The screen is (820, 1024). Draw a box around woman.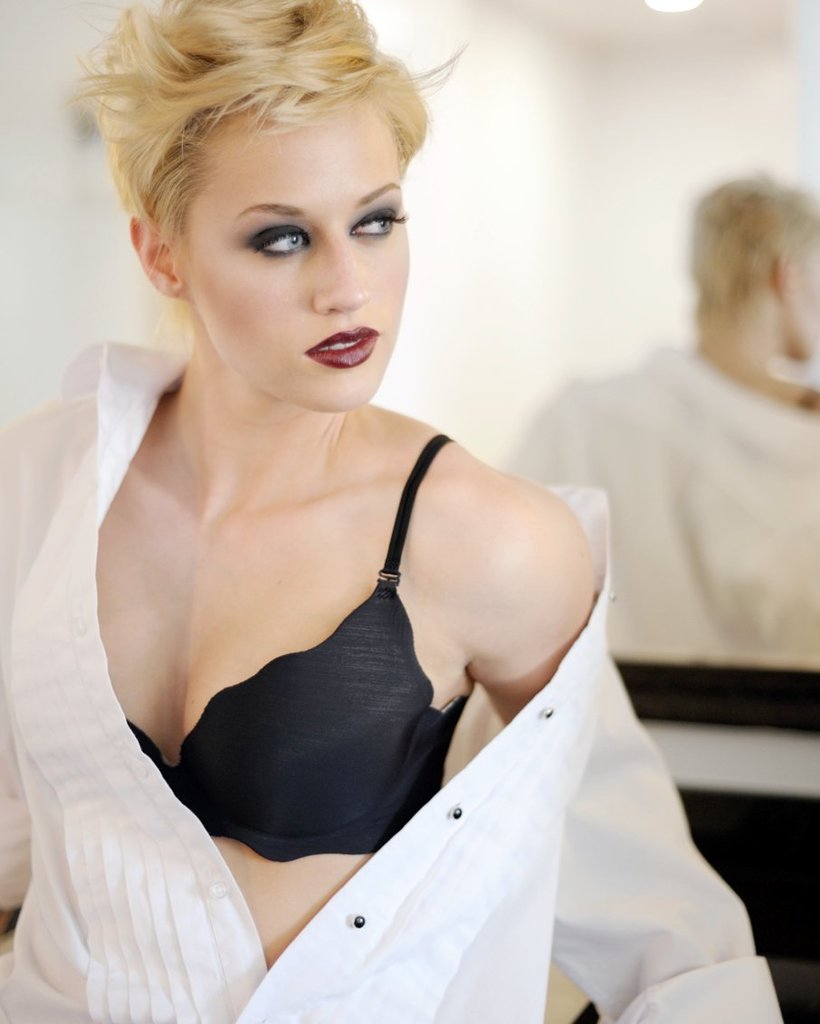
x1=0, y1=0, x2=796, y2=1023.
